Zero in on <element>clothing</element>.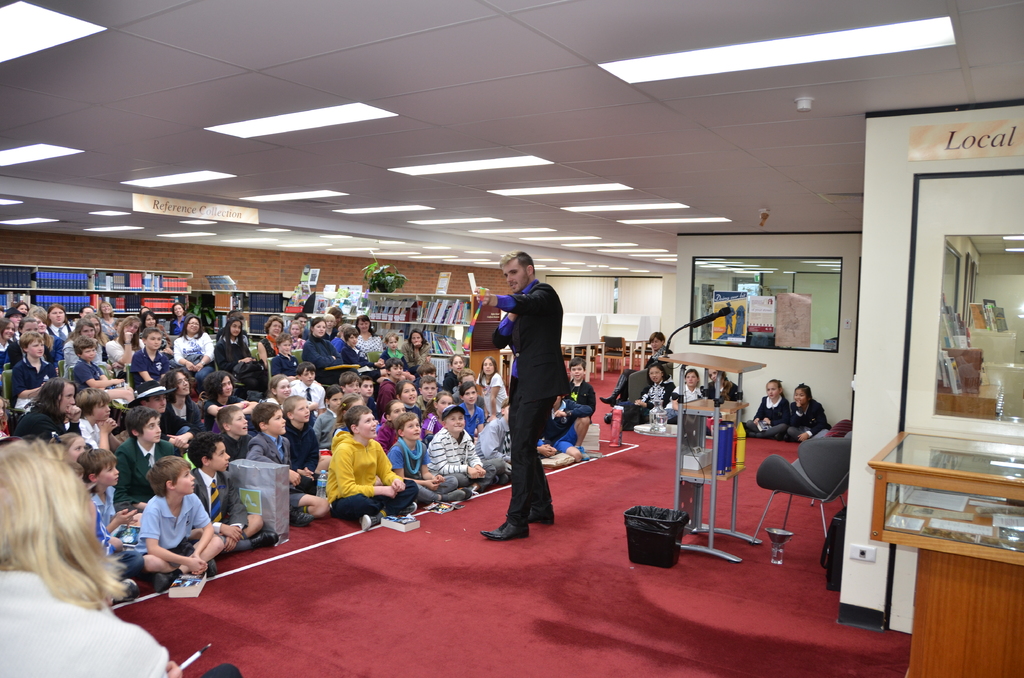
Zeroed in: bbox(460, 404, 485, 433).
